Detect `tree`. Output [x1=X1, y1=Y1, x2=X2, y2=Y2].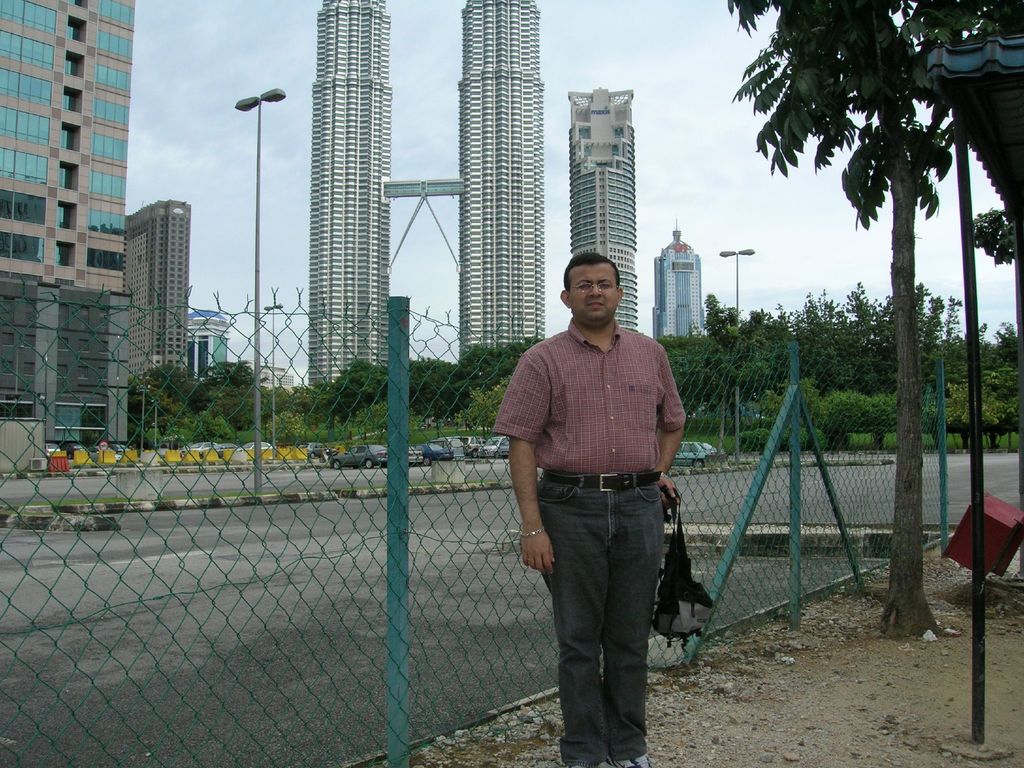
[x1=703, y1=0, x2=1016, y2=636].
